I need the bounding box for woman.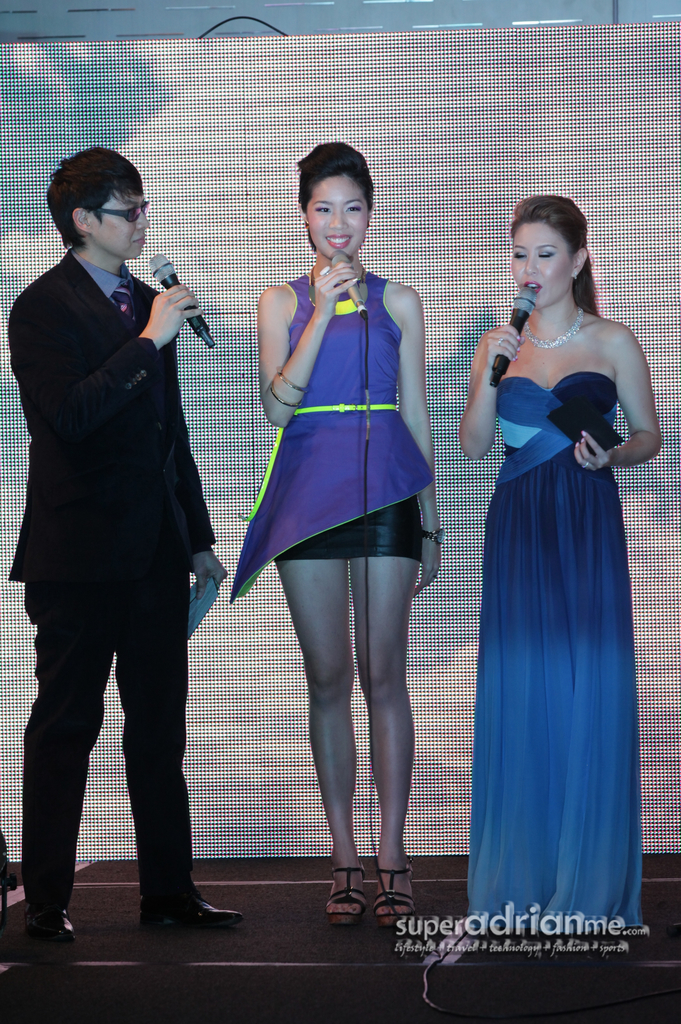
Here it is: left=460, top=203, right=654, bottom=945.
